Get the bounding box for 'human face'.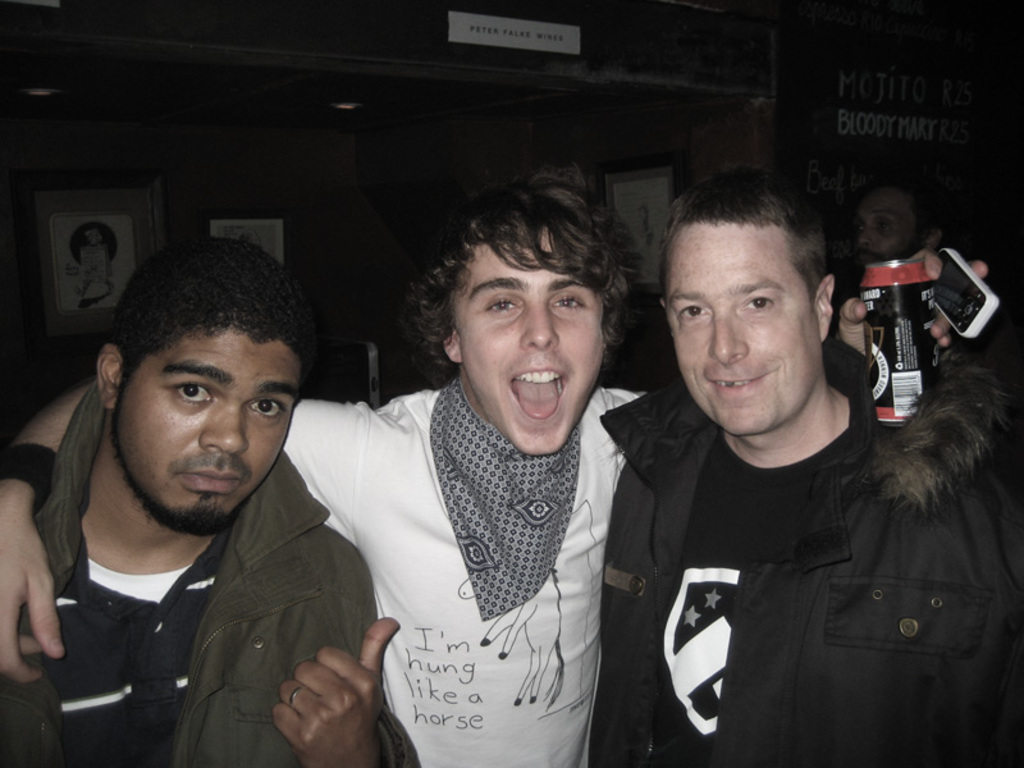
bbox=(110, 316, 302, 527).
